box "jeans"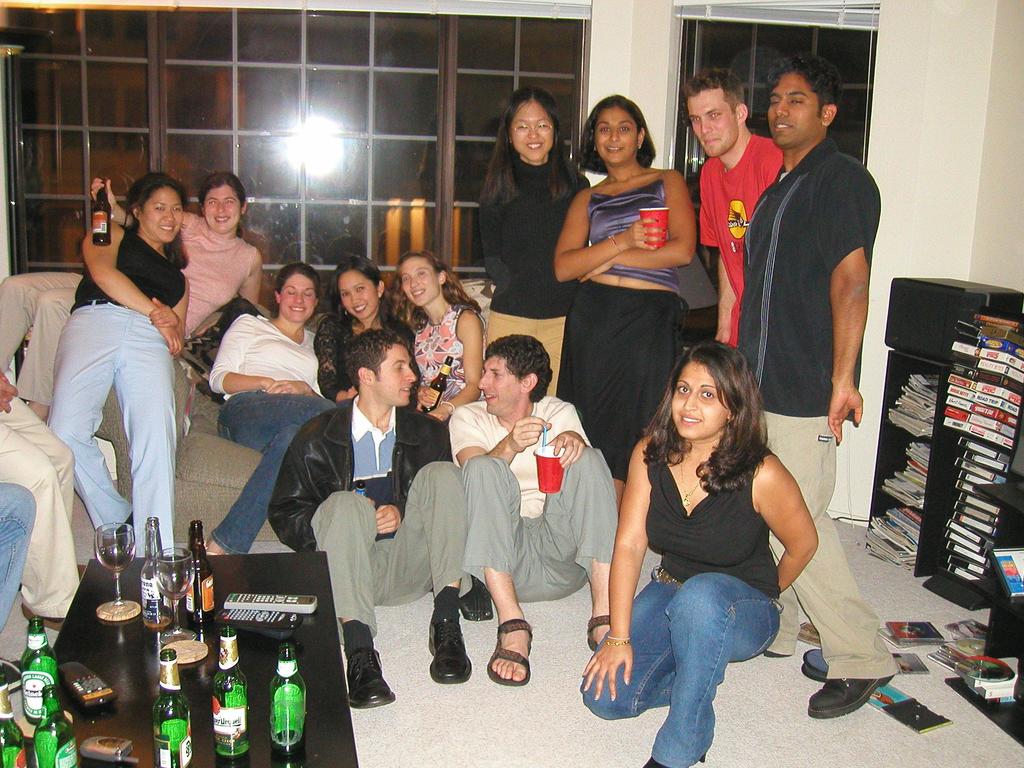
(627, 565, 796, 749)
